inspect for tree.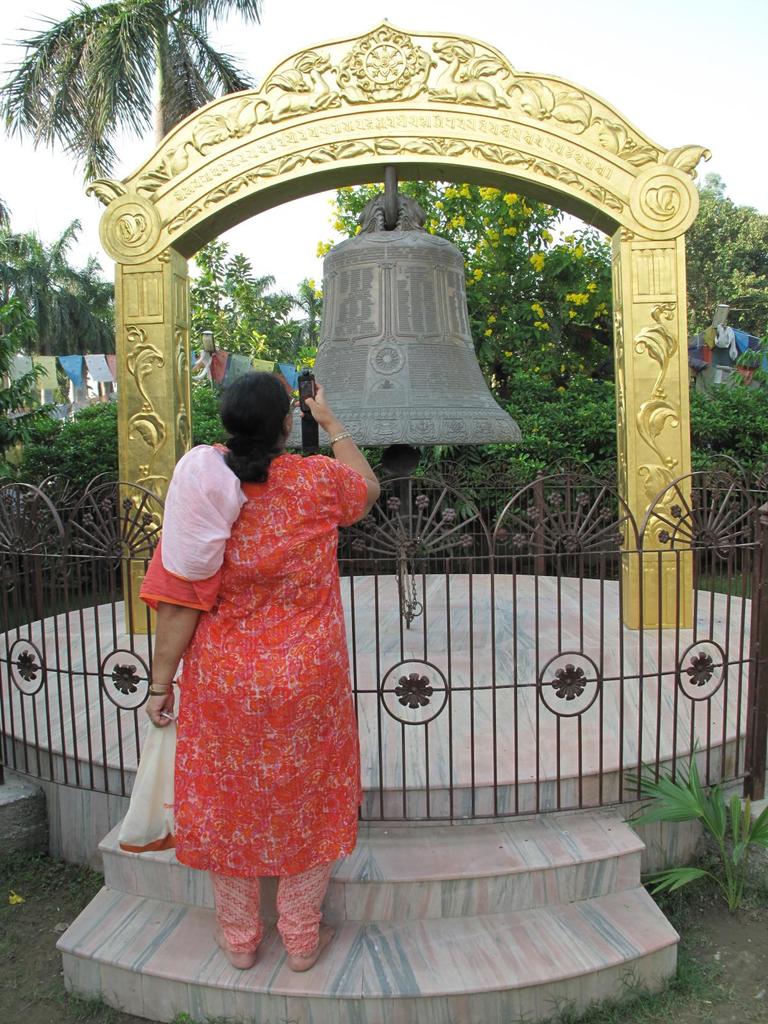
Inspection: select_region(319, 175, 611, 392).
